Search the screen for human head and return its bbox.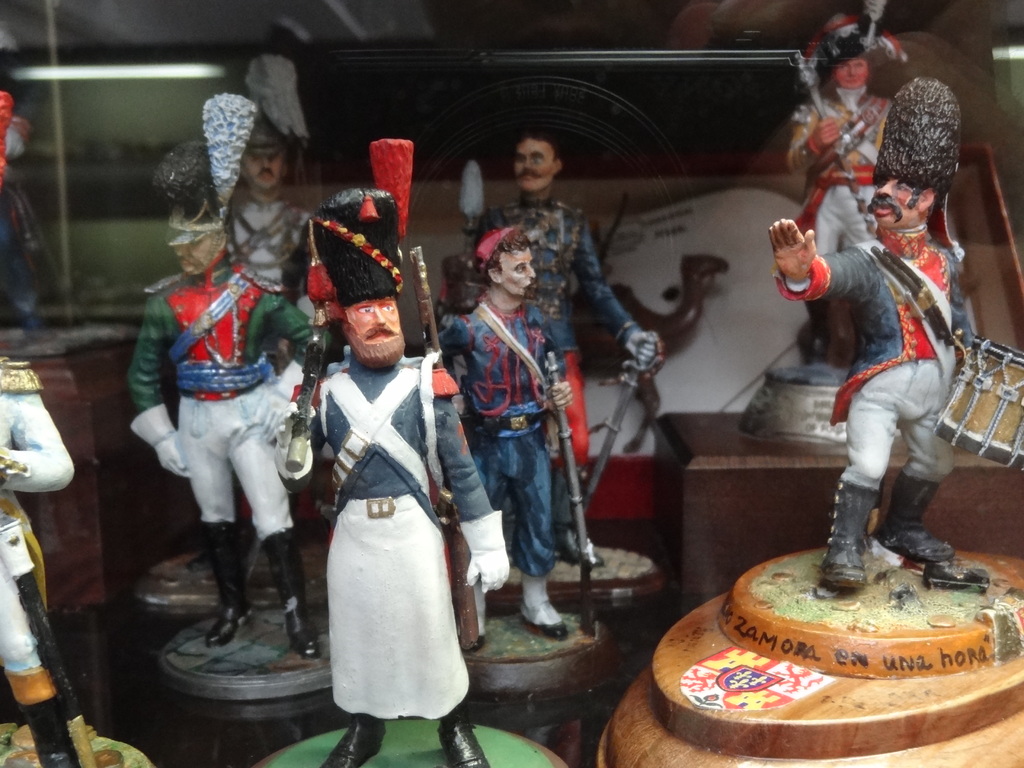
Found: <bbox>478, 229, 541, 300</bbox>.
